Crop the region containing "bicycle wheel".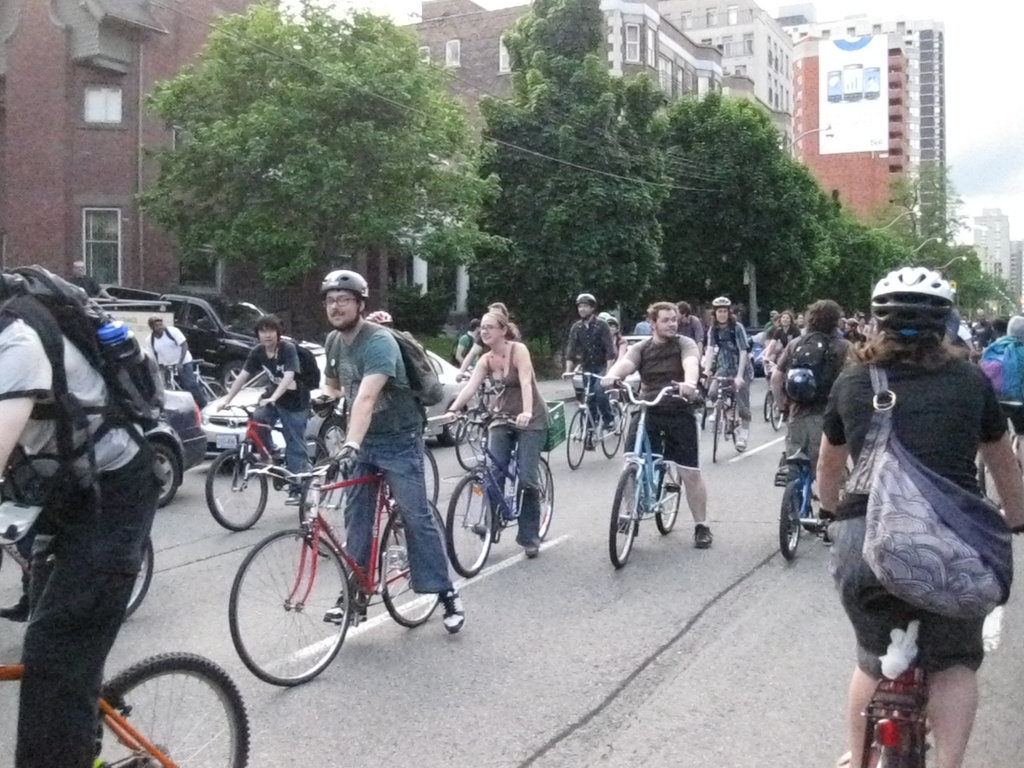
Crop region: bbox=[599, 404, 622, 460].
